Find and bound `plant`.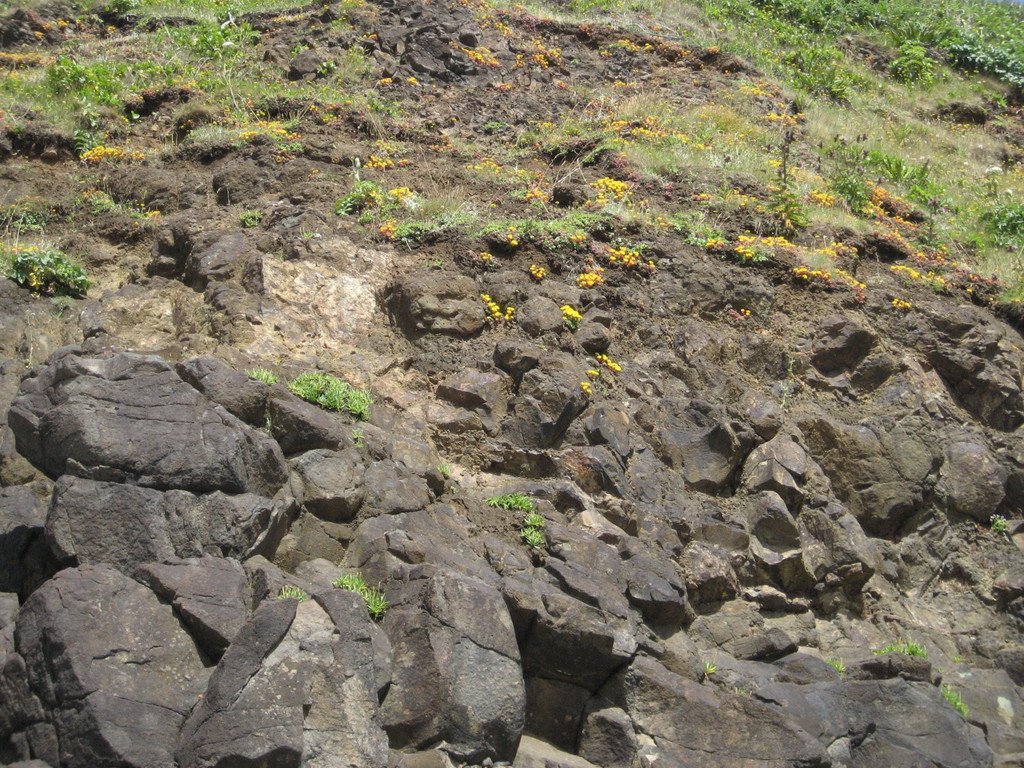
Bound: <box>944,673,981,732</box>.
